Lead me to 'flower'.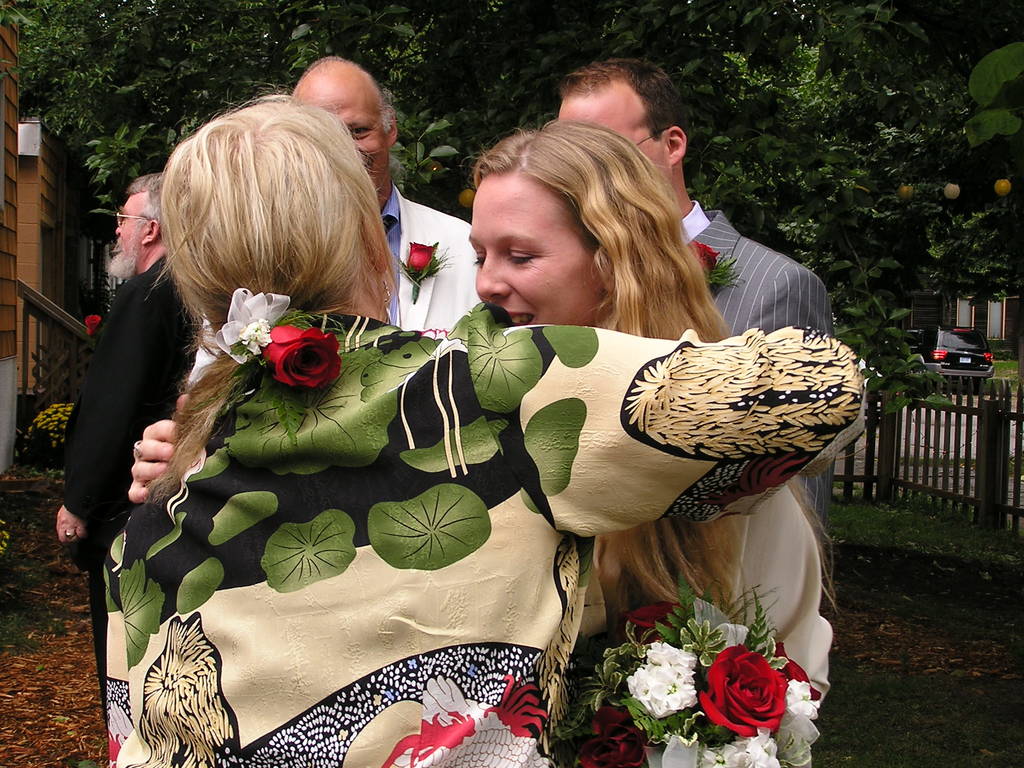
Lead to [691, 237, 721, 276].
